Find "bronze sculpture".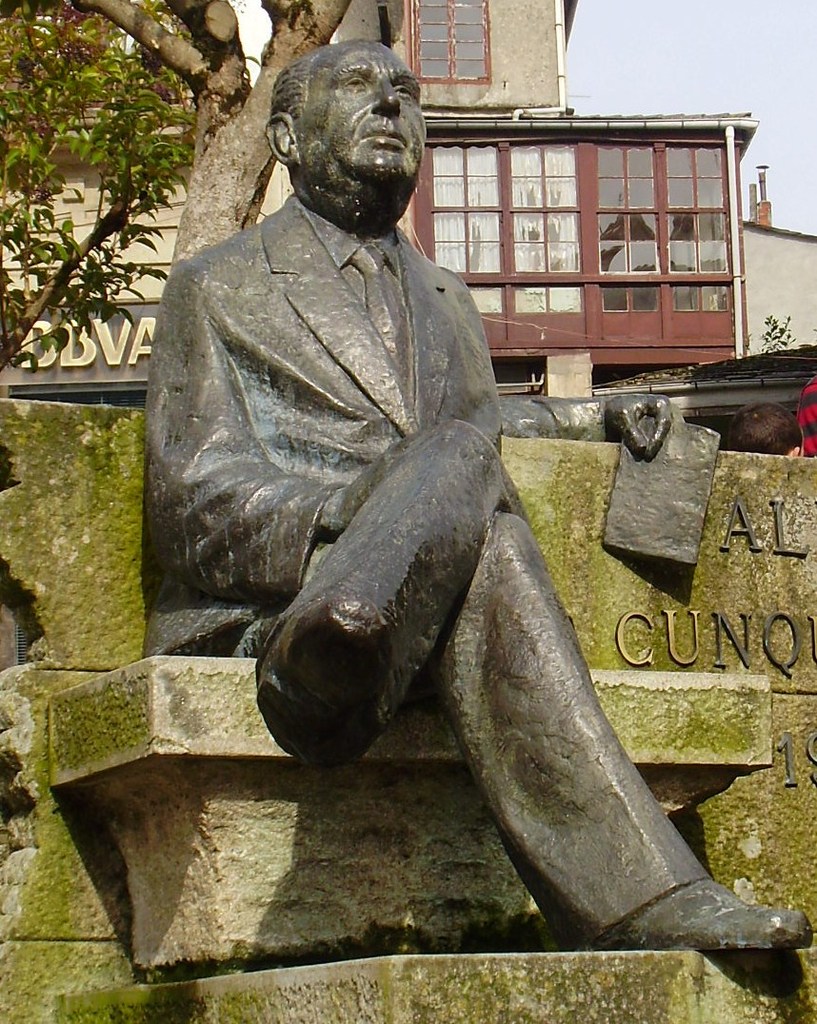
box=[136, 58, 687, 916].
